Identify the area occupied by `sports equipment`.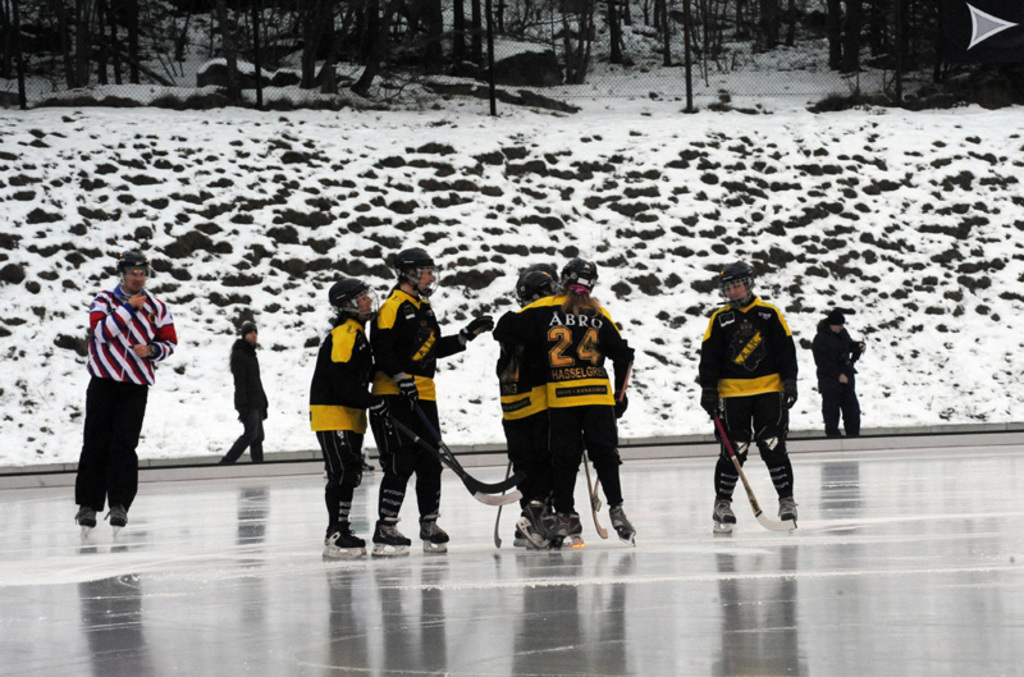
Area: detection(776, 495, 799, 534).
